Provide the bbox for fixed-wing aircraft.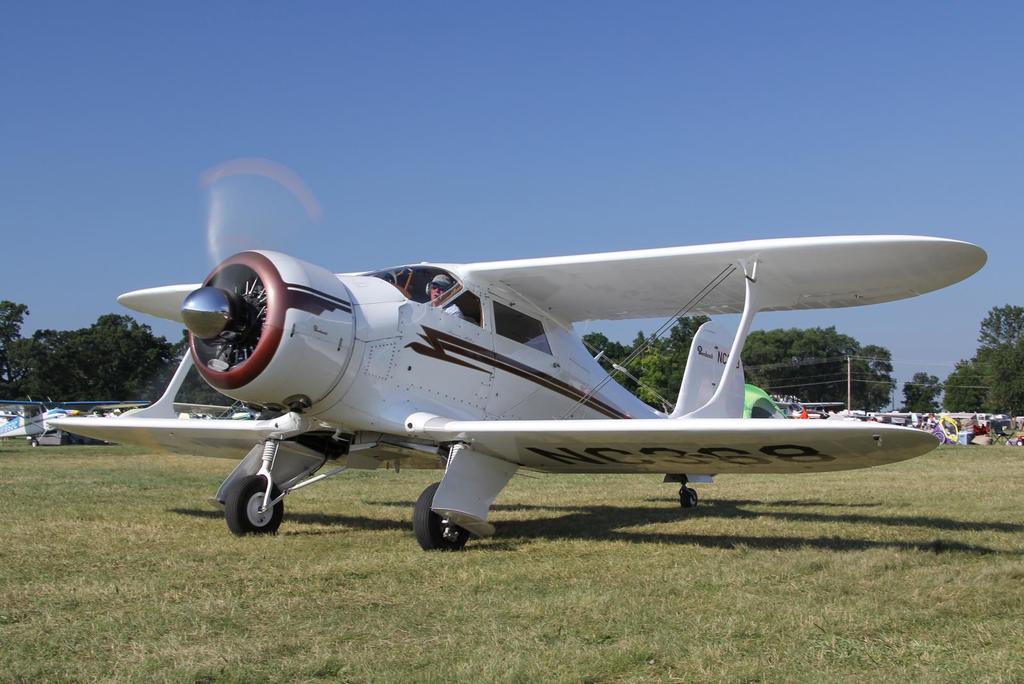
46, 161, 987, 552.
